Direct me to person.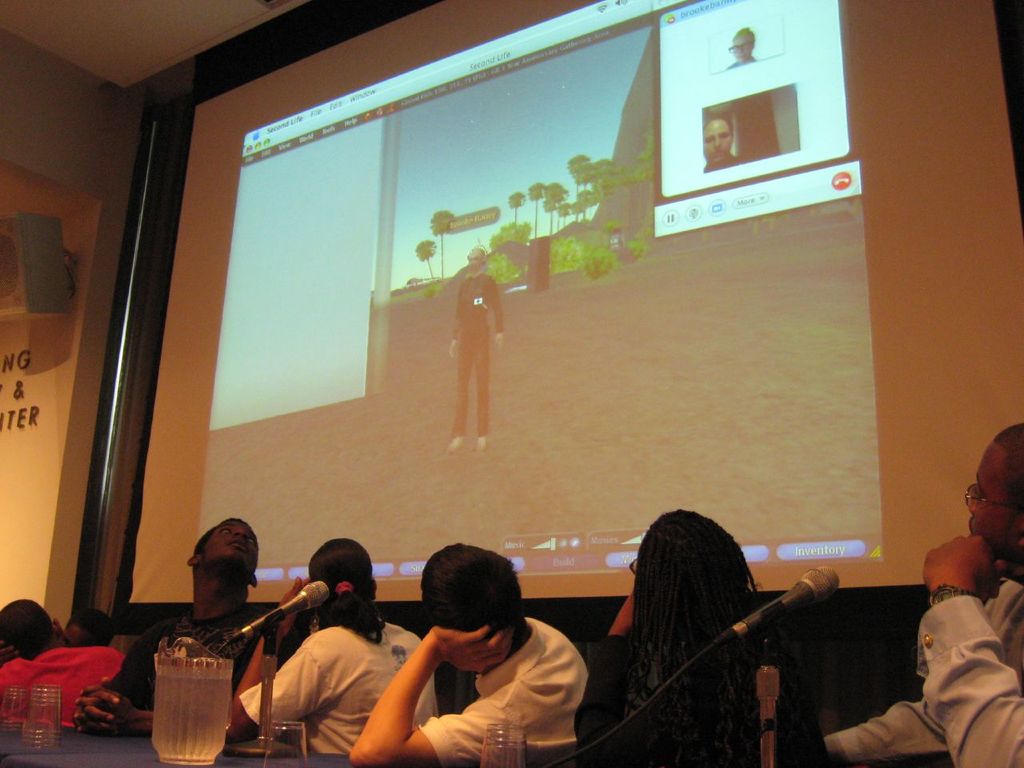
Direction: (225, 540, 449, 763).
